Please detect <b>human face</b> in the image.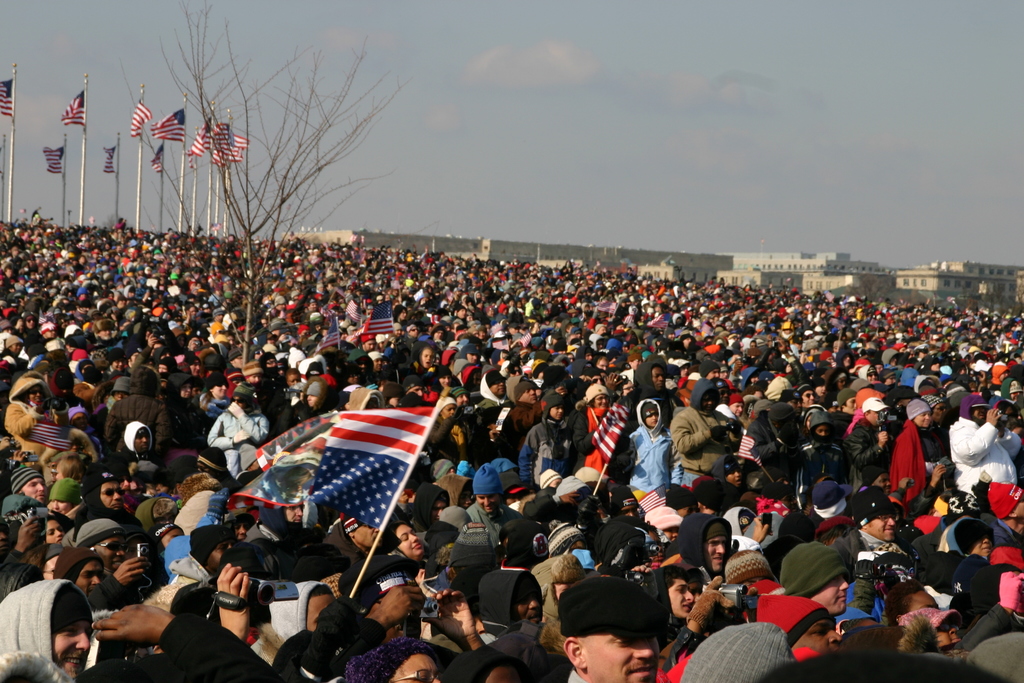
870 409 886 425.
